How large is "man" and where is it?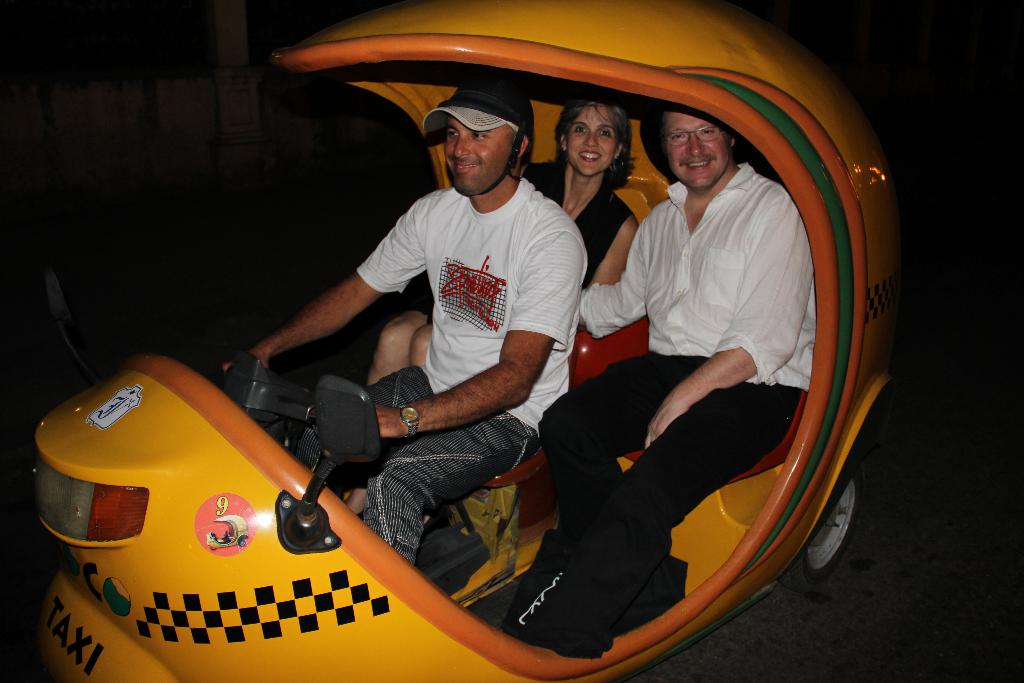
Bounding box: BBox(216, 81, 588, 562).
